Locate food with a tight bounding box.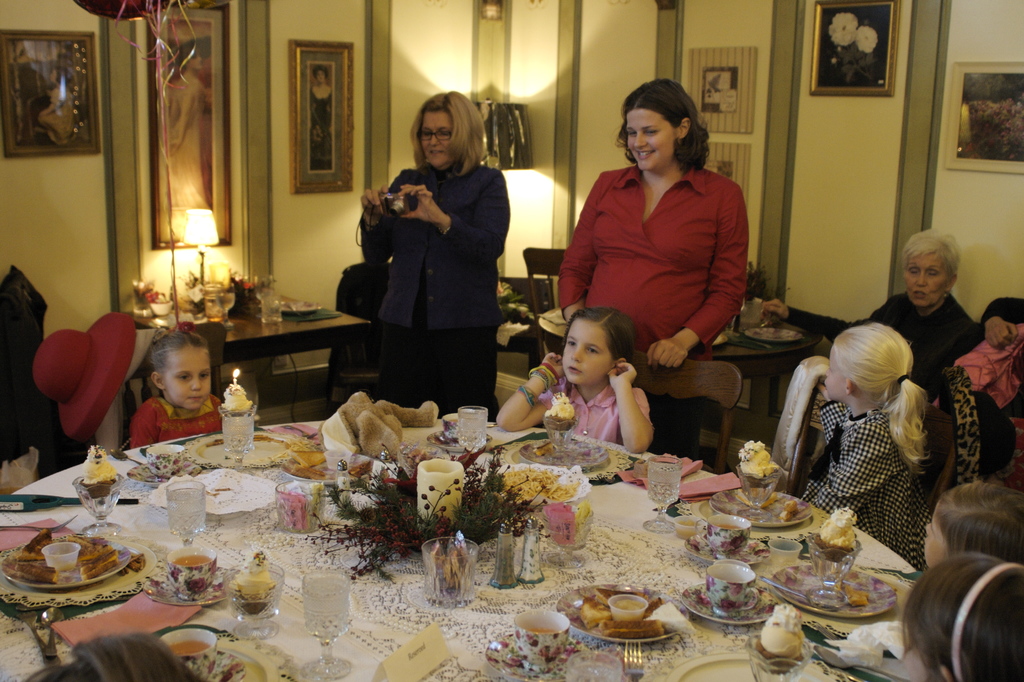
[545,391,576,434].
